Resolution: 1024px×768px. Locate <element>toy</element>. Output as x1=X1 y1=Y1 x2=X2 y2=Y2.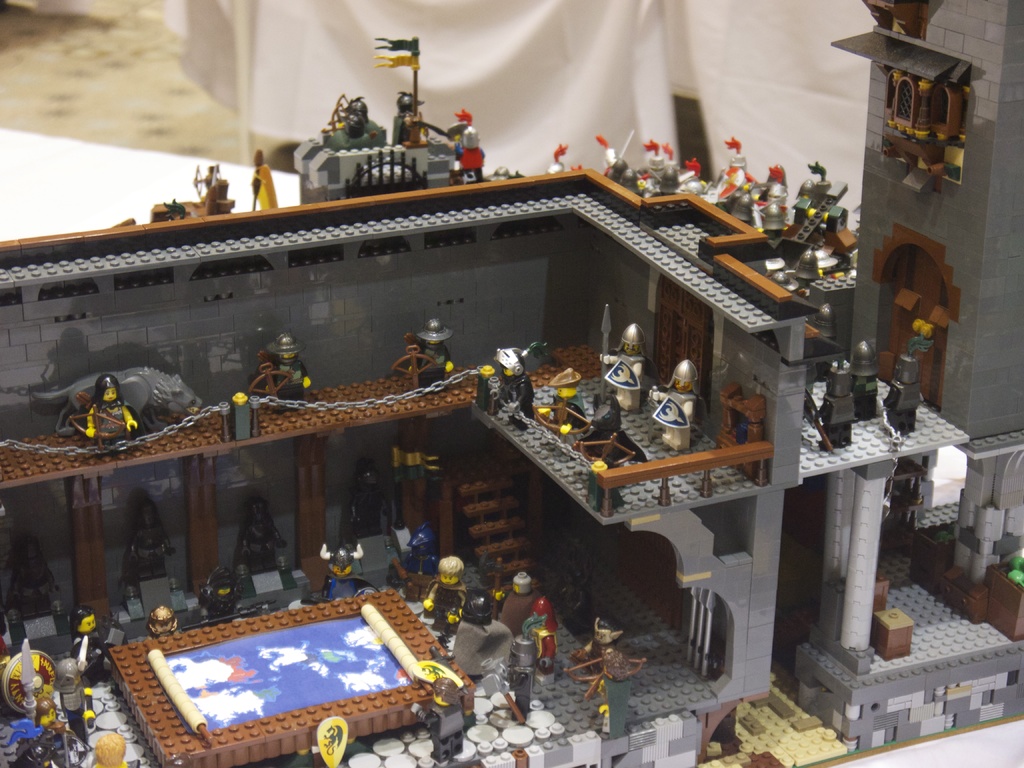
x1=120 y1=497 x2=176 y2=591.
